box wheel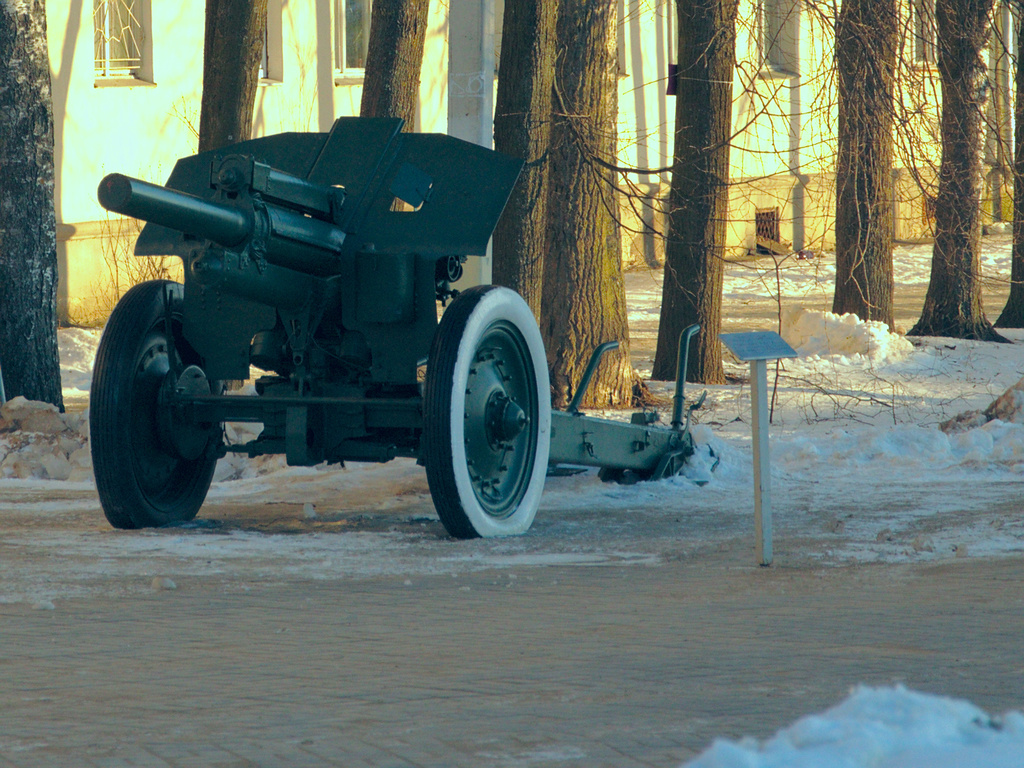
431,278,561,533
